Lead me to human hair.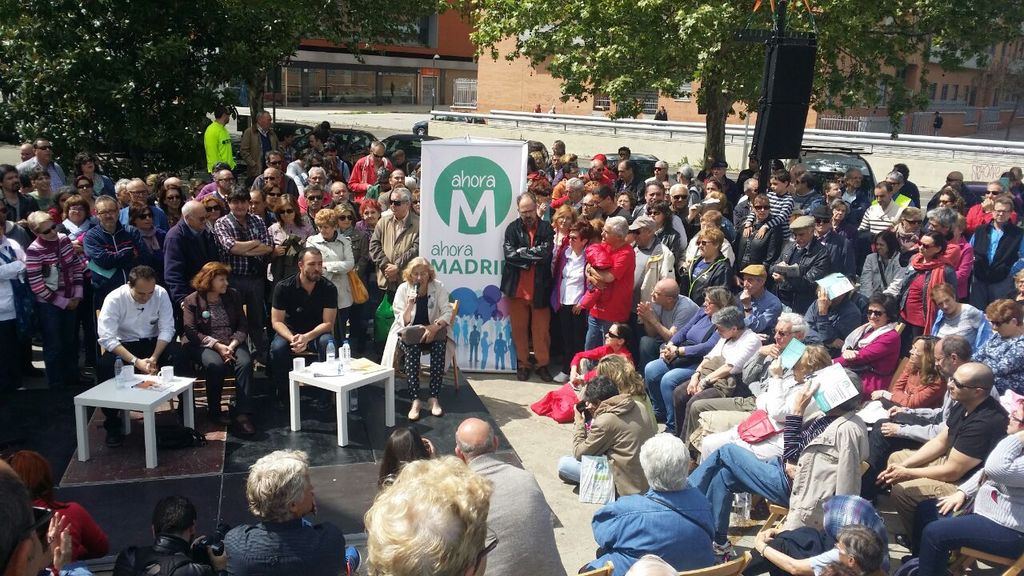
Lead to Rect(972, 359, 996, 399).
